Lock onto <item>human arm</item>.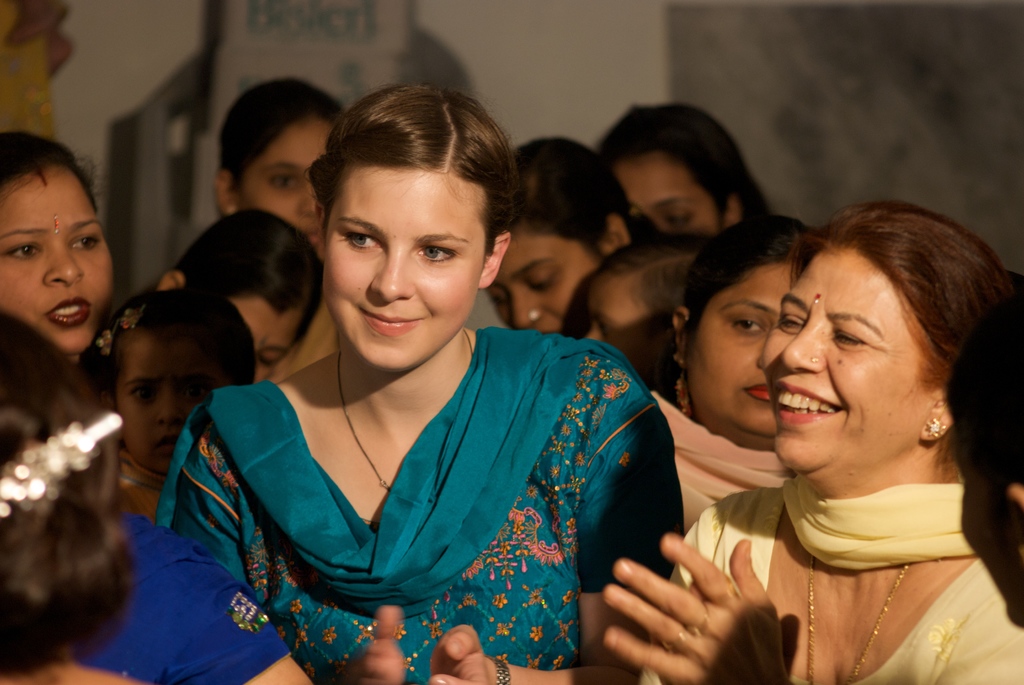
Locked: <region>429, 358, 681, 684</region>.
